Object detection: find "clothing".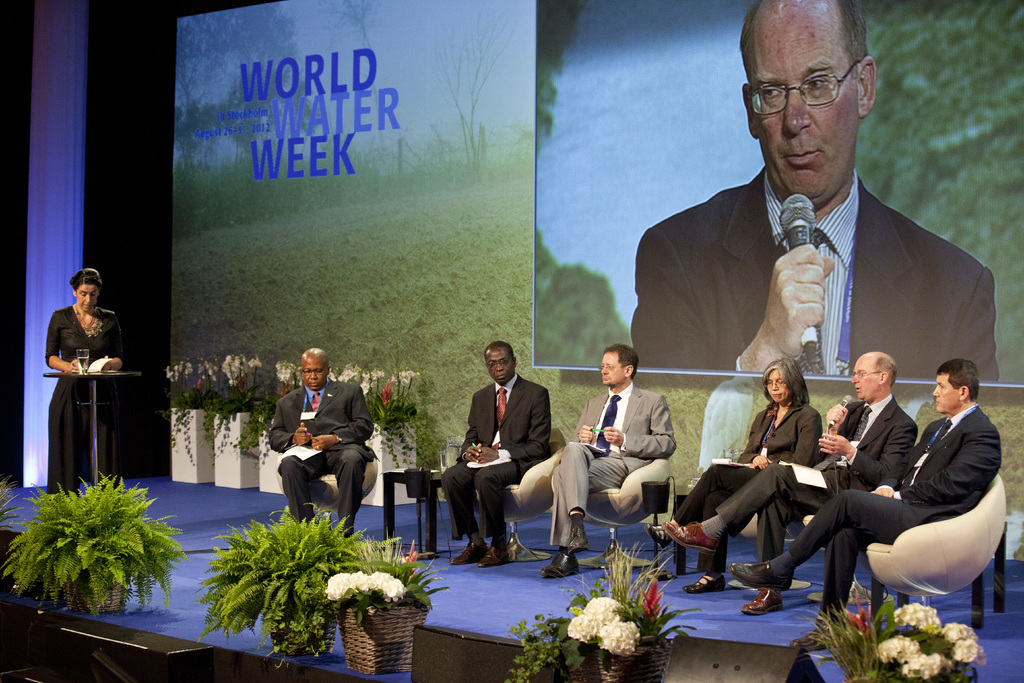
detection(788, 399, 1005, 614).
